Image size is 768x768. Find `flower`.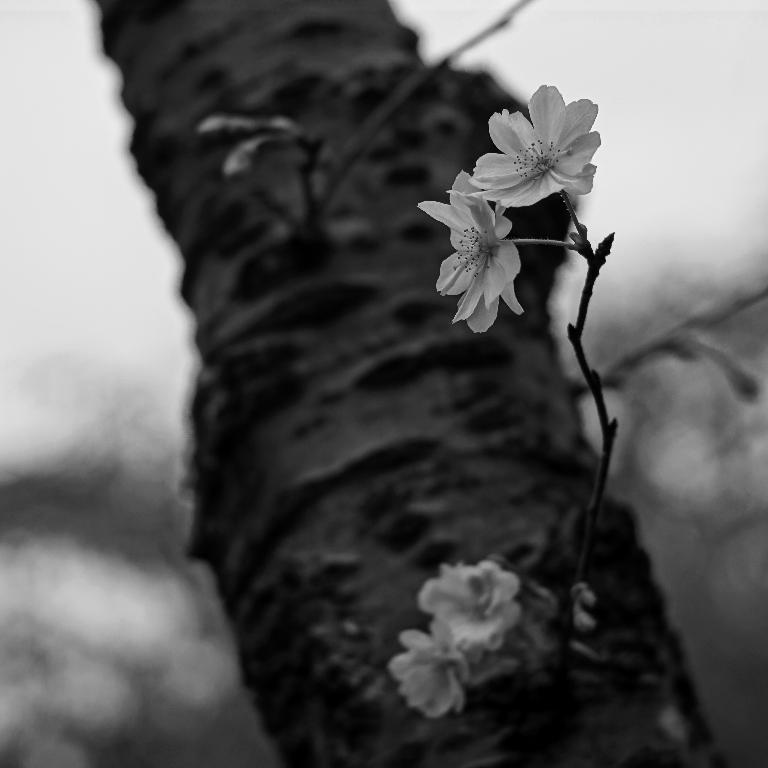
{"x1": 381, "y1": 623, "x2": 483, "y2": 720}.
